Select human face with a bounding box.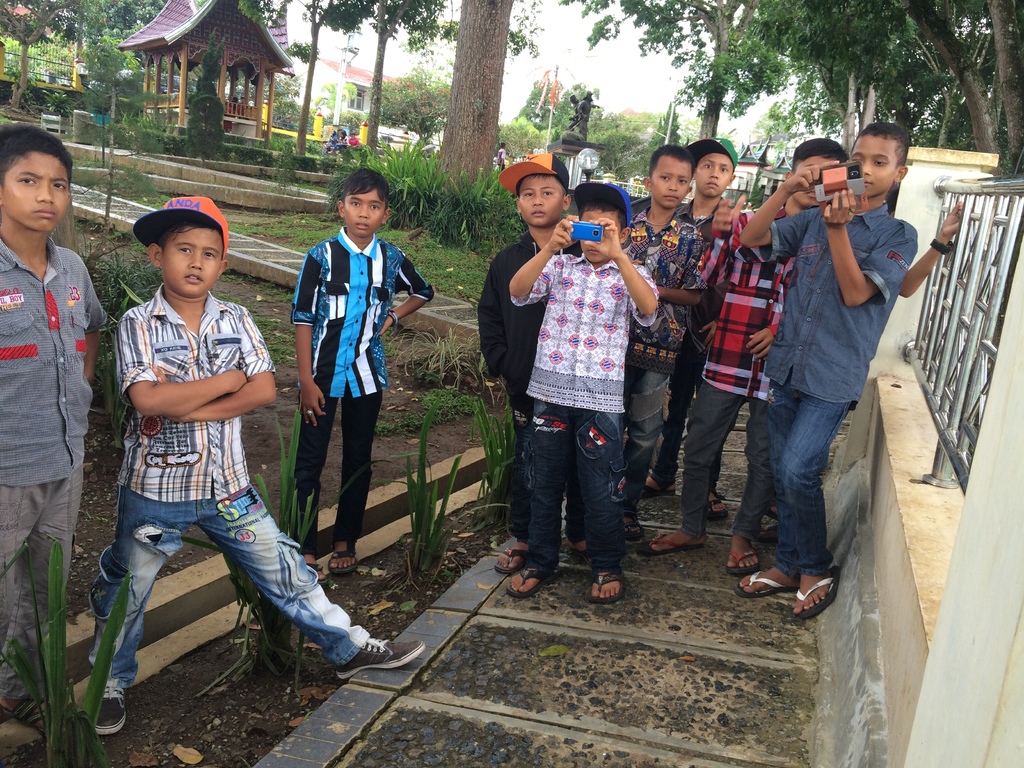
detection(789, 152, 819, 204).
